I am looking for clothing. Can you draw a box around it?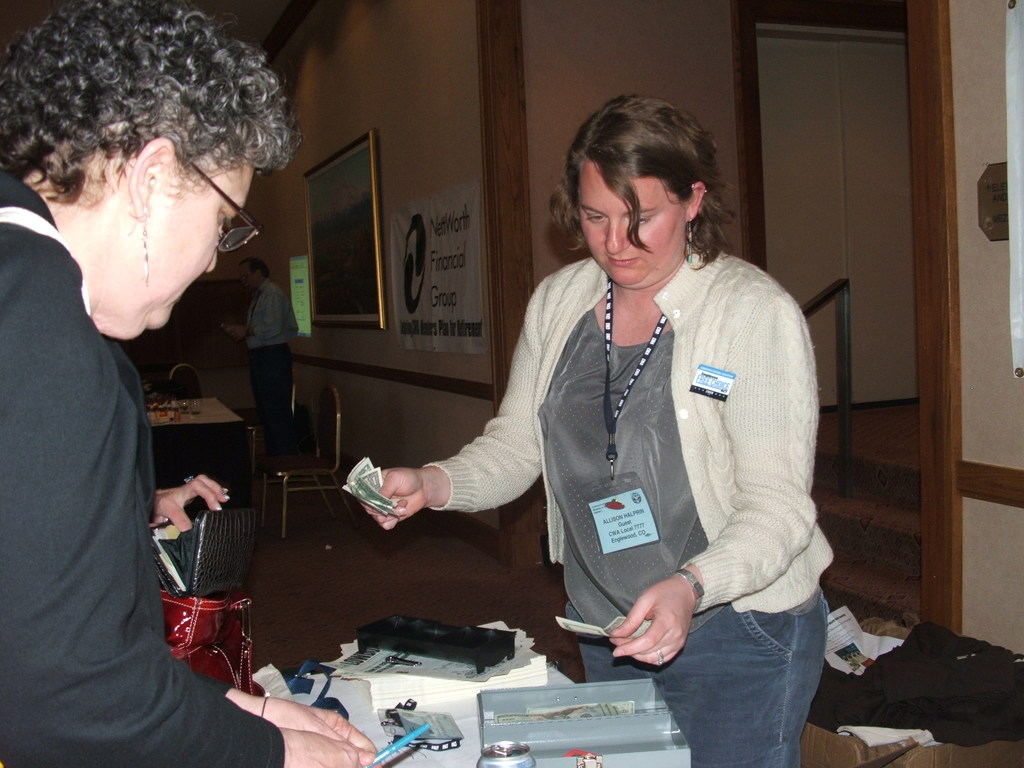
Sure, the bounding box is crop(0, 175, 279, 767).
